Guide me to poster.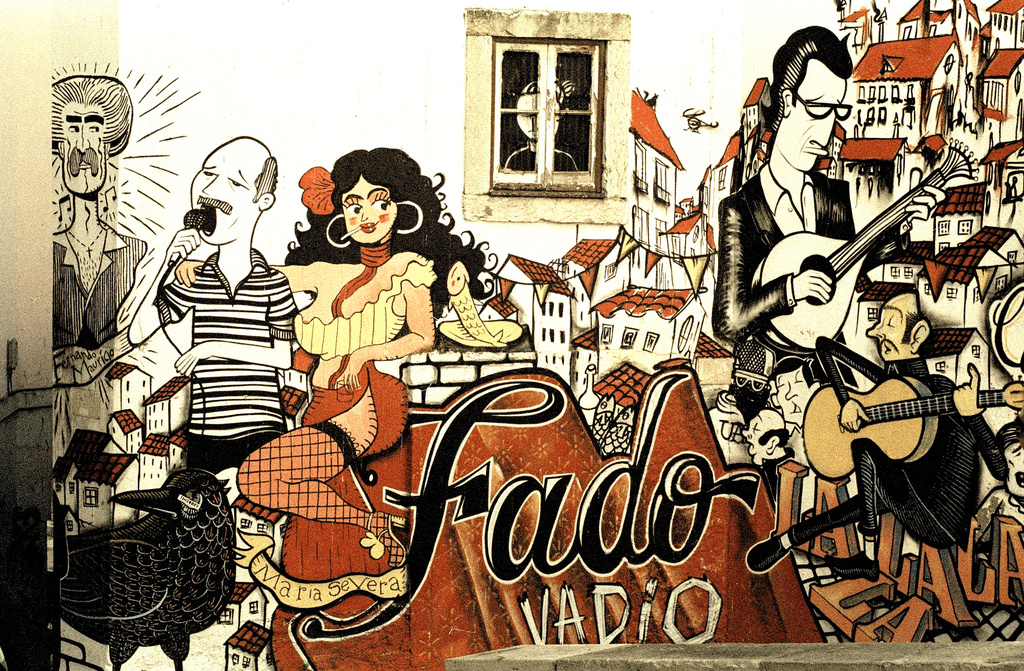
Guidance: (0,0,1023,670).
